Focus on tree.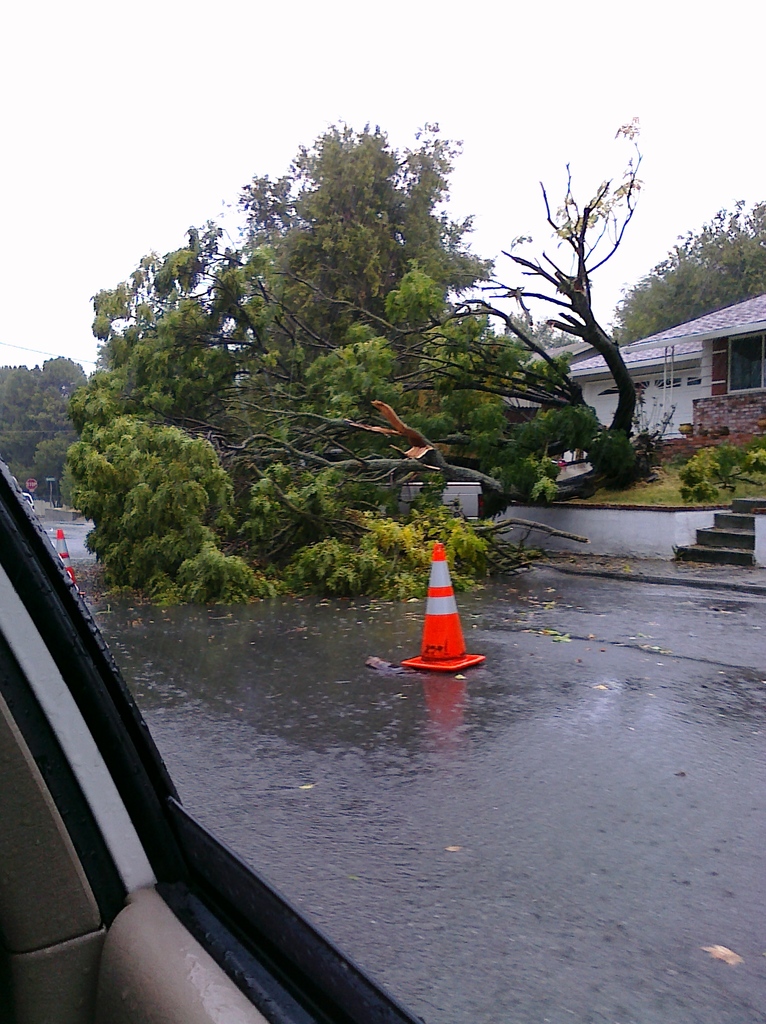
Focused at (624, 193, 765, 345).
